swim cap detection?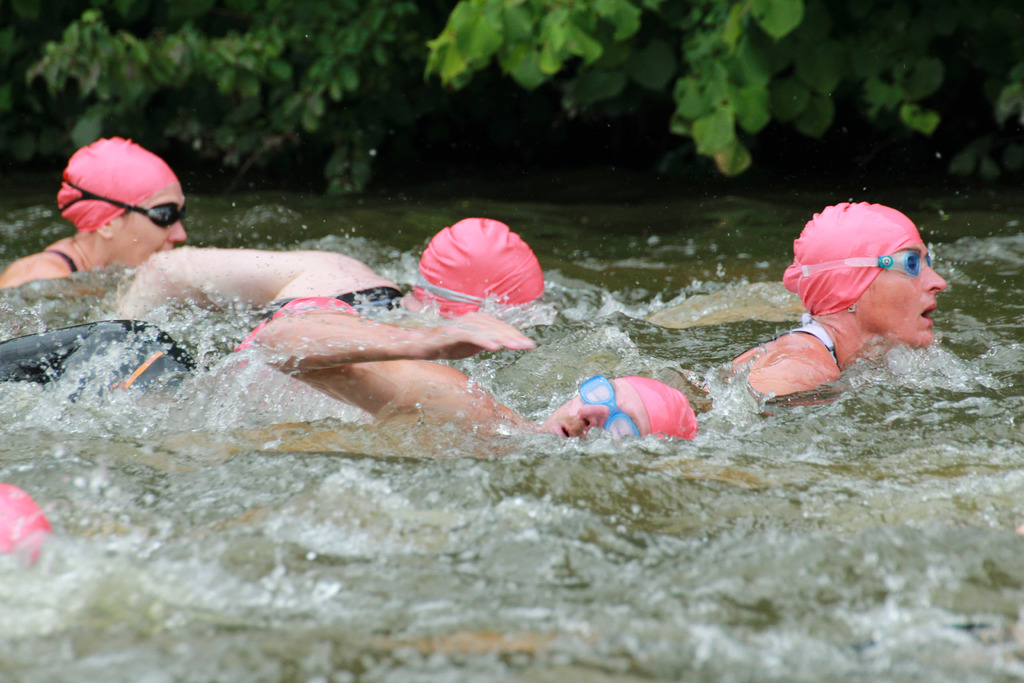
56, 133, 184, 235
